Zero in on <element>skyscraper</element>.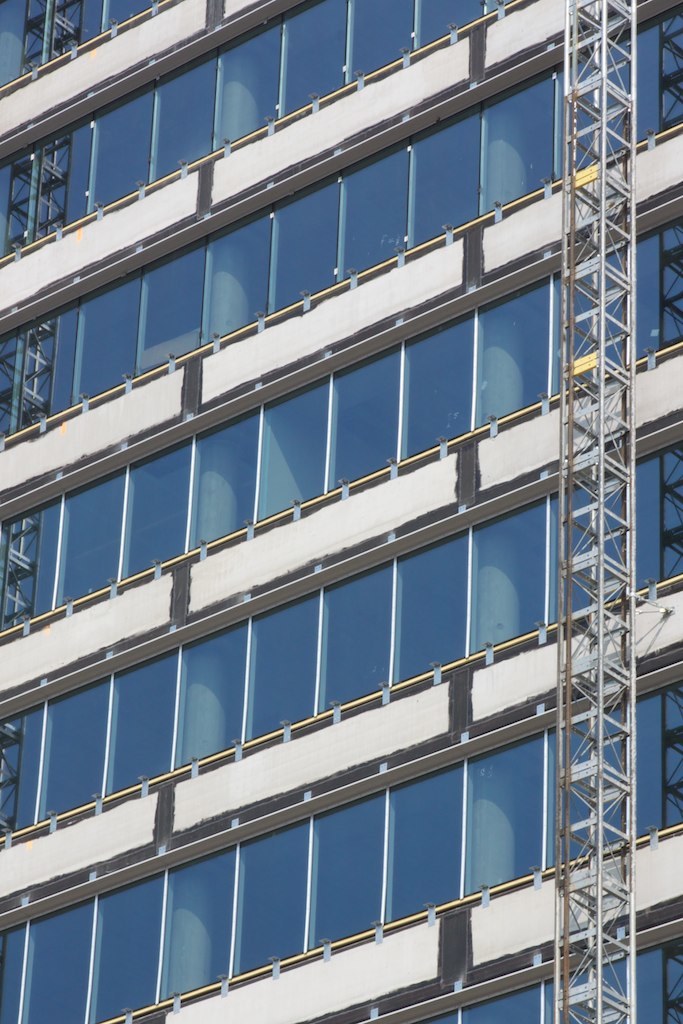
Zeroed in: 8/4/656/1023.
